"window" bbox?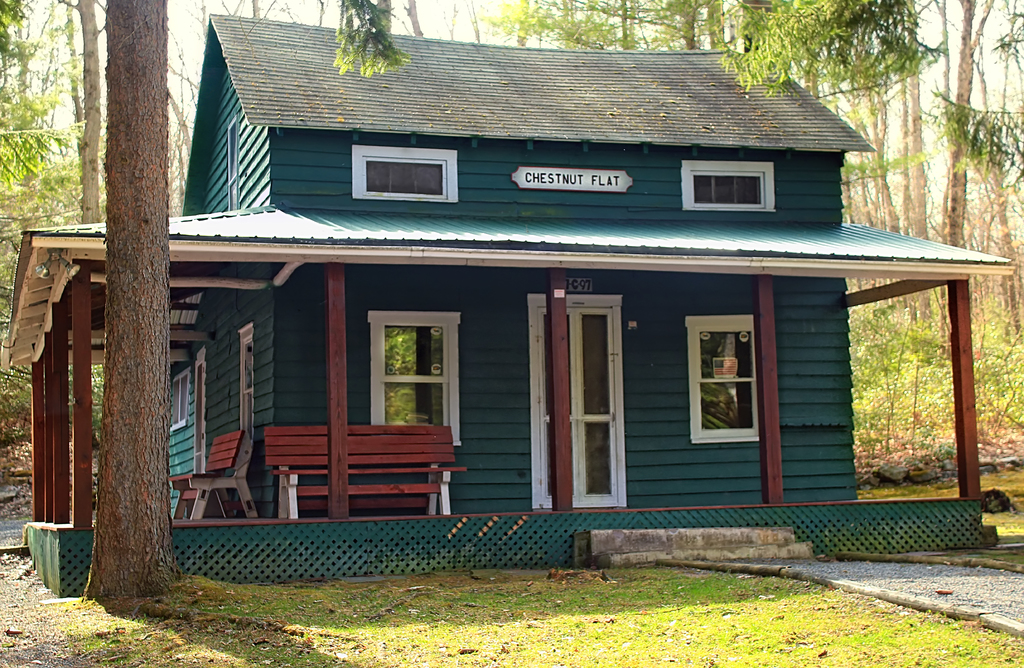
(366,312,460,444)
